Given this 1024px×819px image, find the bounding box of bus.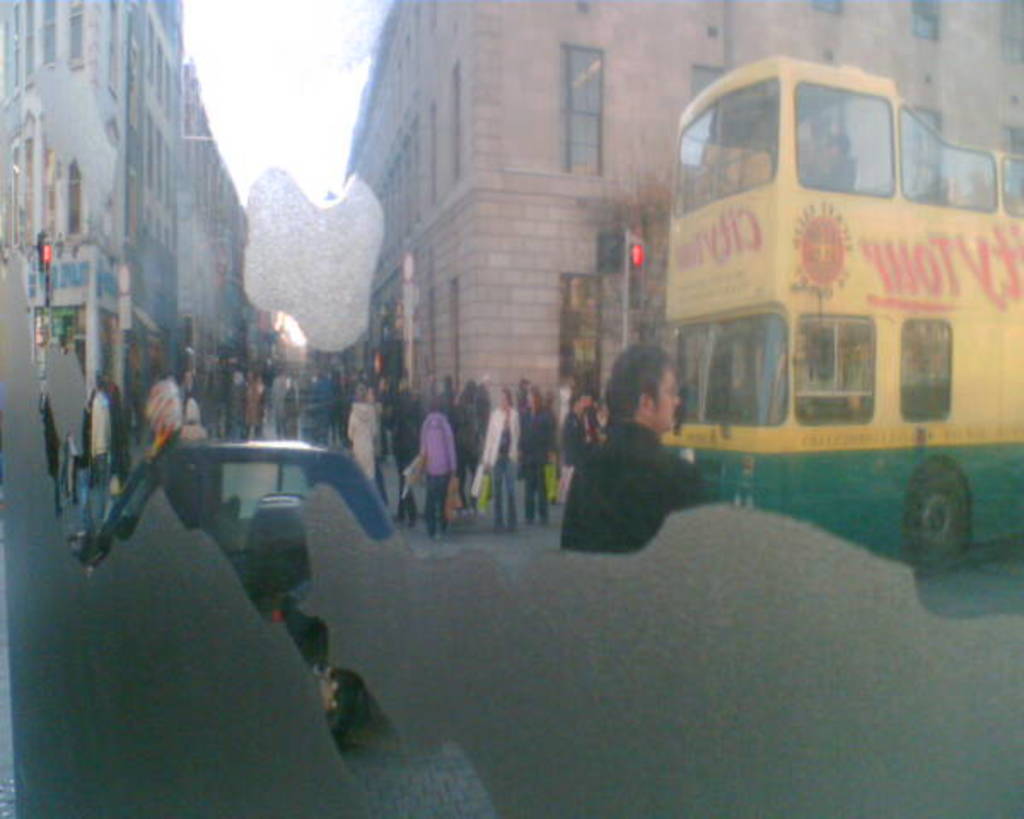
{"x1": 660, "y1": 55, "x2": 1022, "y2": 577}.
